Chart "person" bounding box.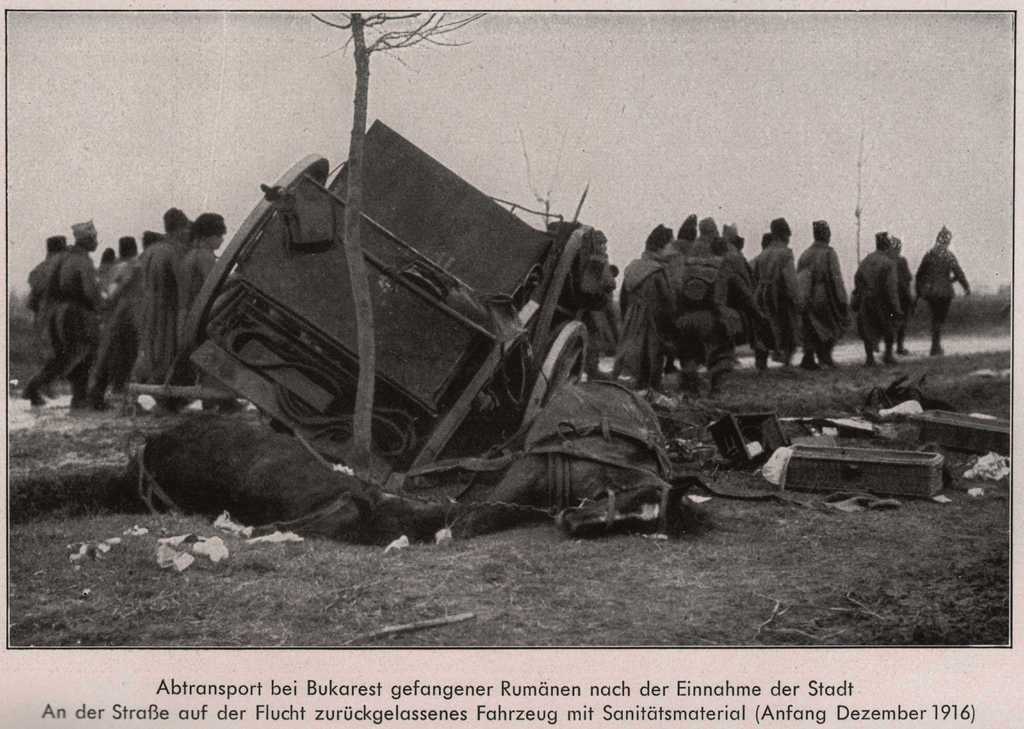
Charted: [left=913, top=227, right=976, bottom=357].
